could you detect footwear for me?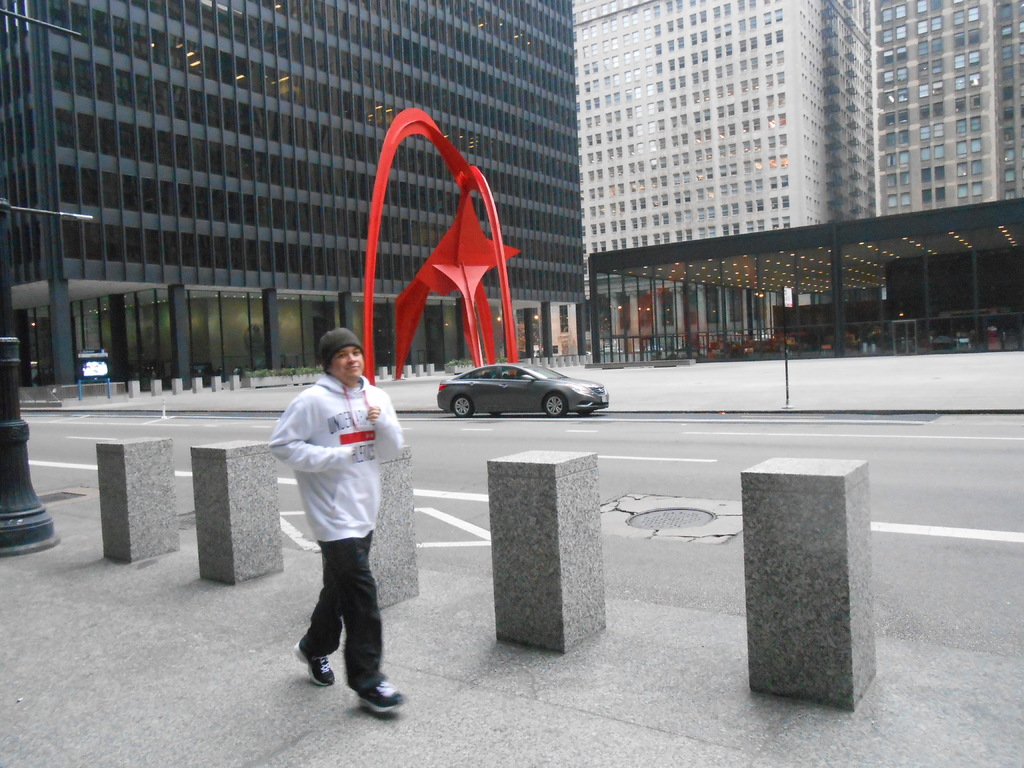
Detection result: bbox=[294, 643, 342, 689].
